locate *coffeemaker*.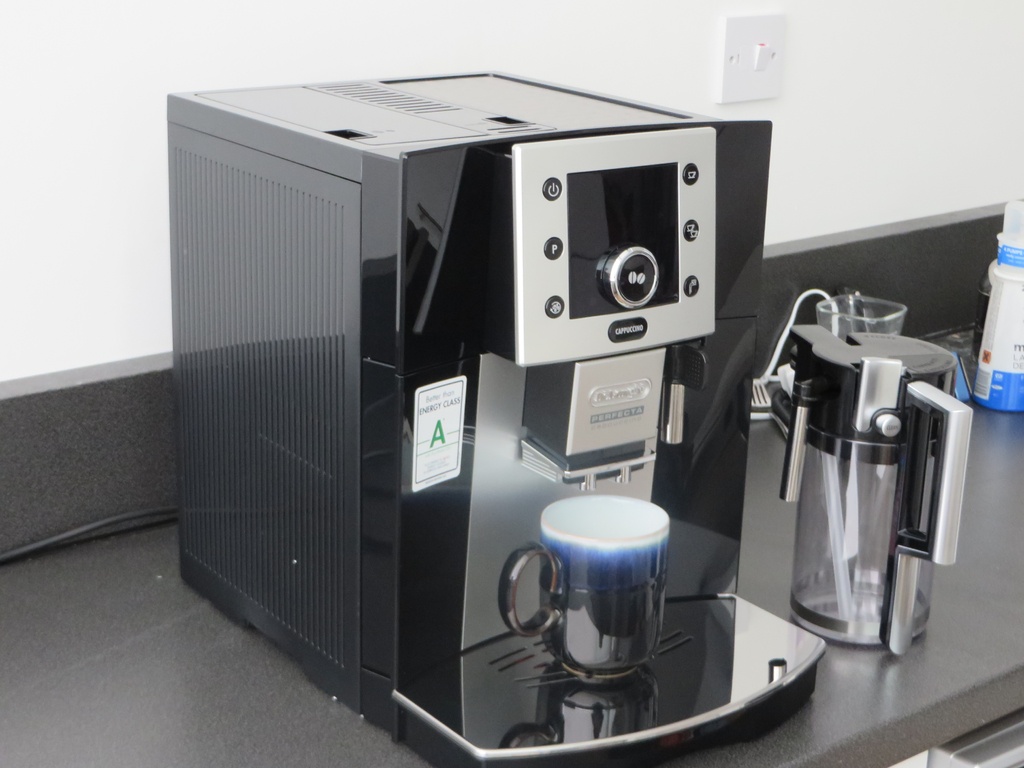
Bounding box: bbox=(157, 54, 831, 767).
